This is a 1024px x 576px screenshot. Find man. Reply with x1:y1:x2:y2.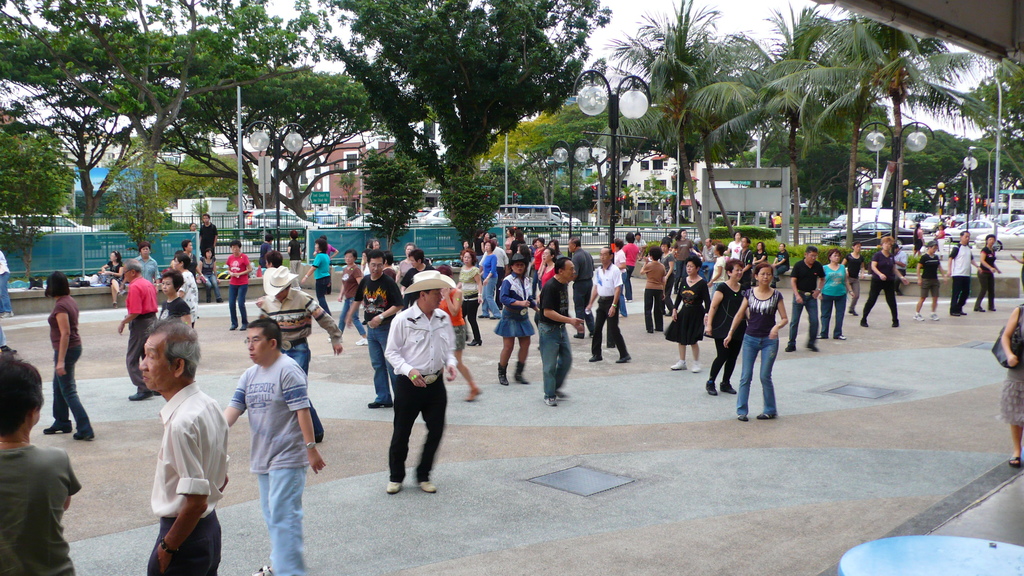
347:250:403:410.
